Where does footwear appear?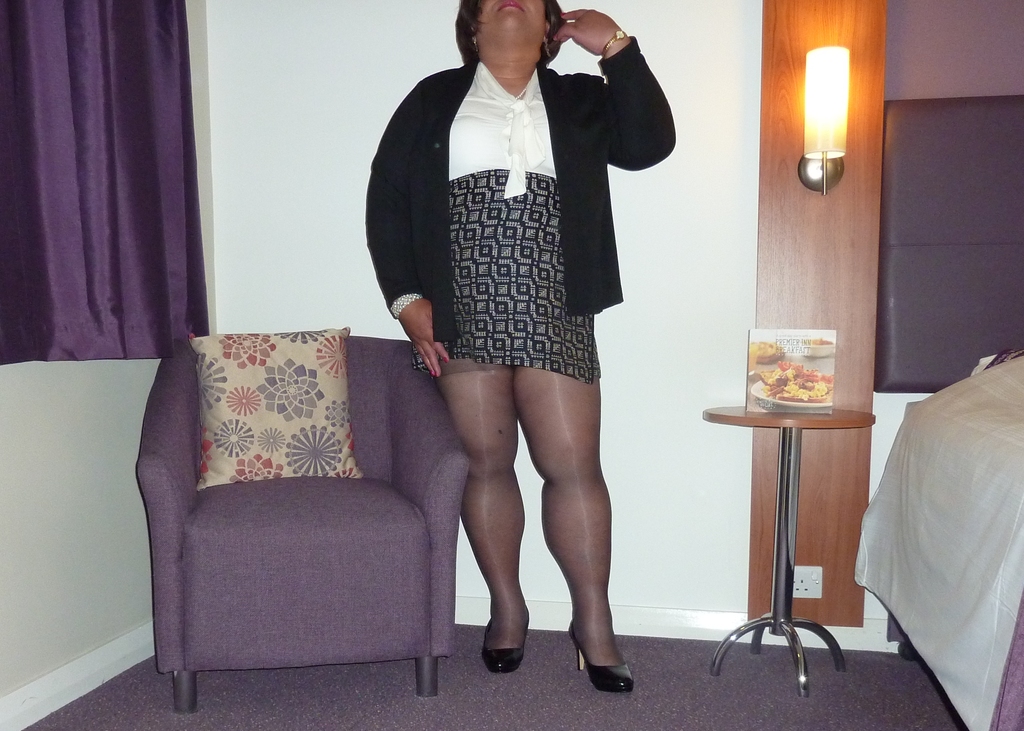
Appears at detection(566, 617, 636, 695).
